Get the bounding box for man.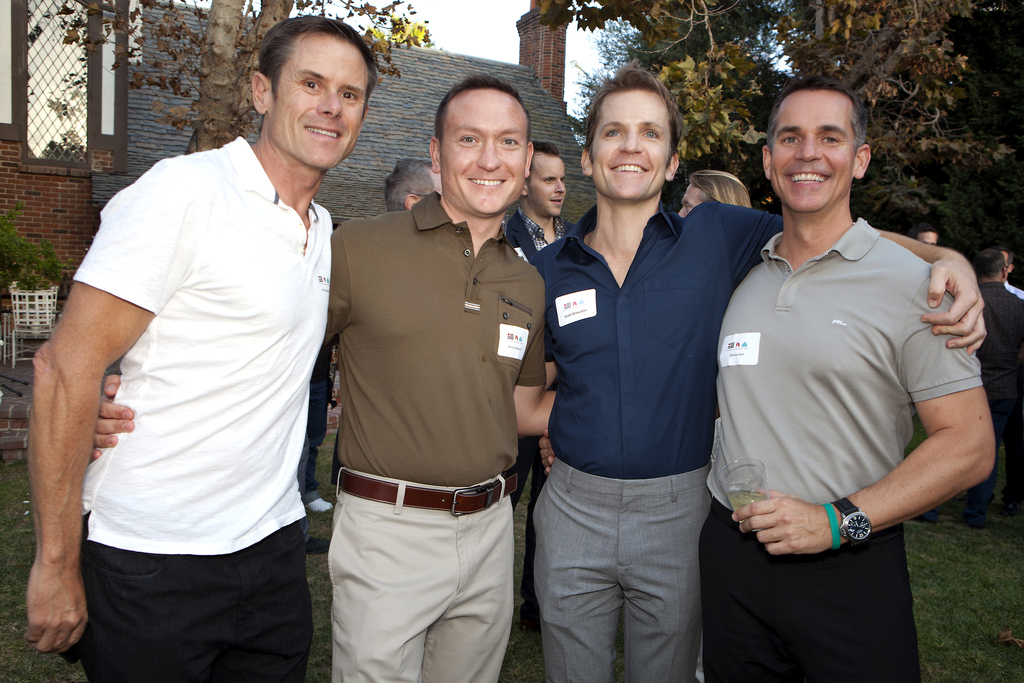
{"x1": 527, "y1": 68, "x2": 986, "y2": 682}.
